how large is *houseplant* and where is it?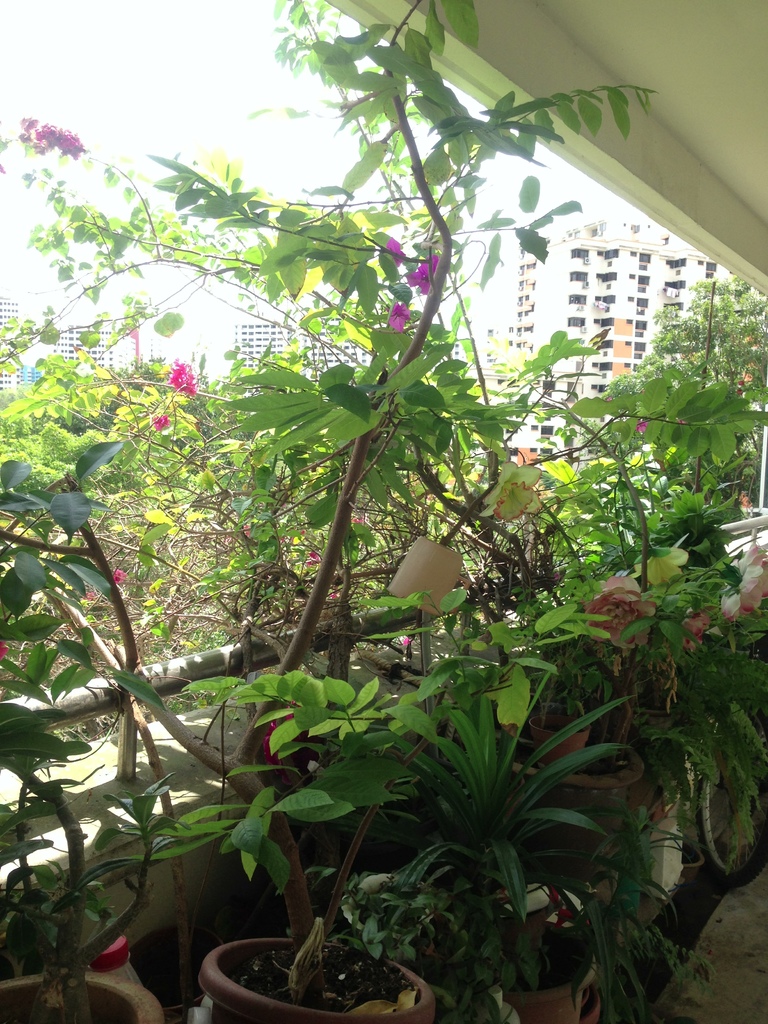
Bounding box: (0,431,184,1023).
